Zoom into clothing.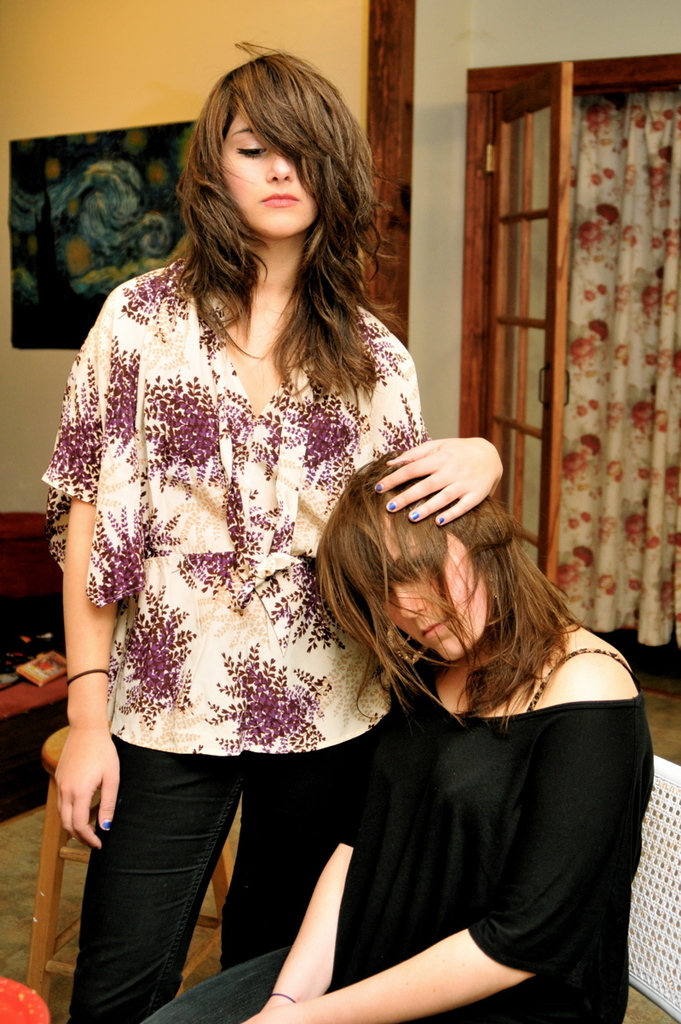
Zoom target: {"left": 137, "top": 645, "right": 654, "bottom": 1023}.
